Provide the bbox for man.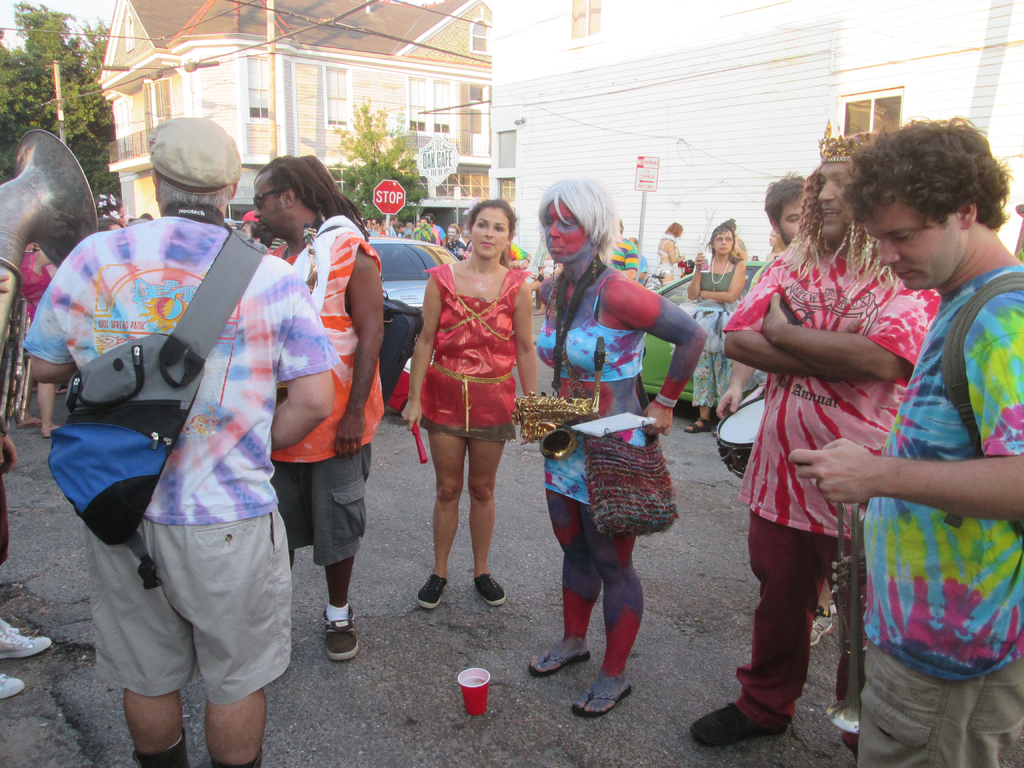
(31,114,335,767).
